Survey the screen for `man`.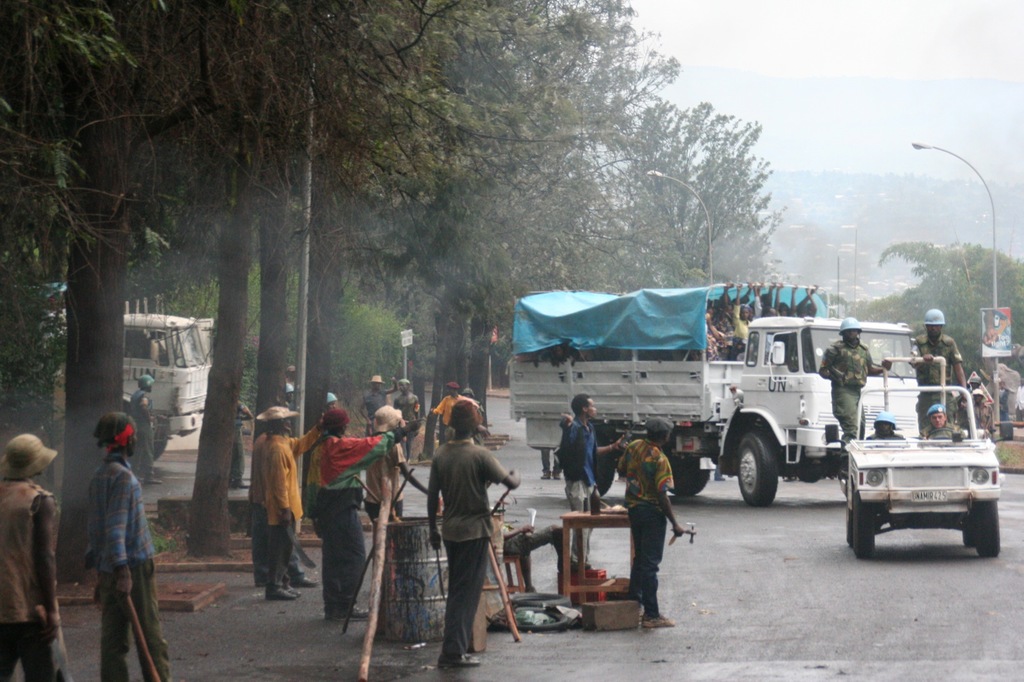
Survey found: box=[426, 408, 522, 669].
